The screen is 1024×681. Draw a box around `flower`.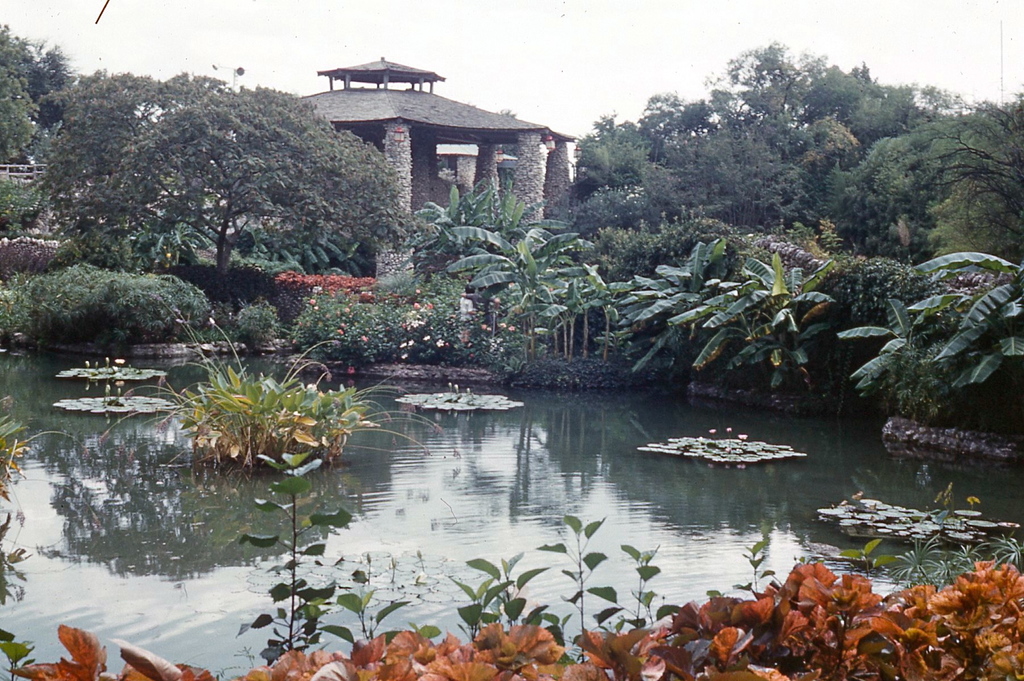
399,350,409,361.
